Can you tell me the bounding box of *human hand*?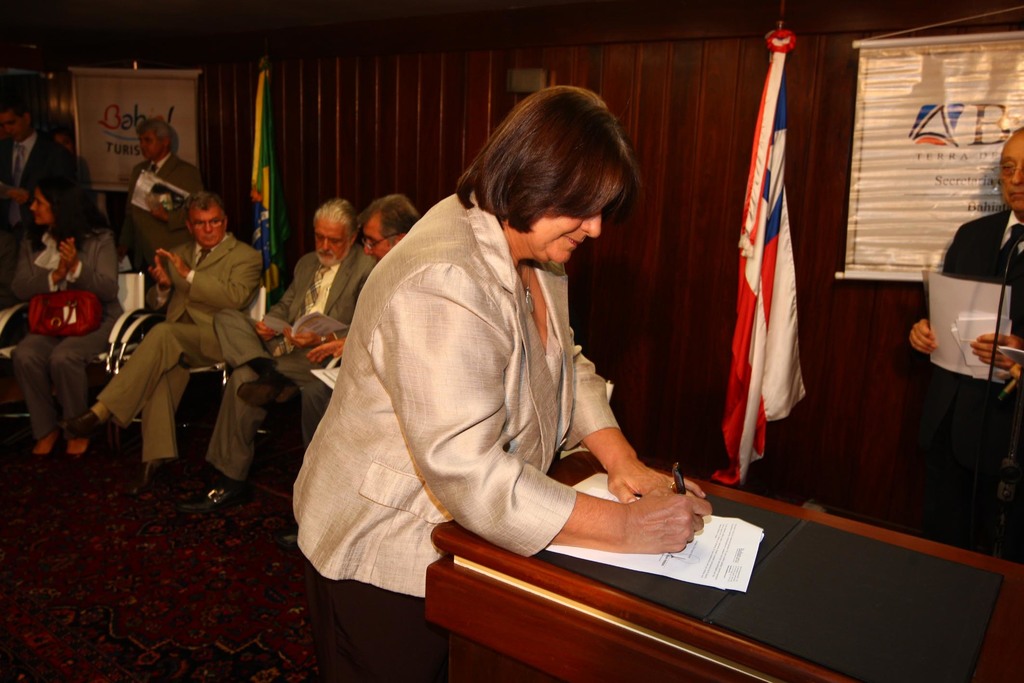
pyautogui.locateOnScreen(54, 261, 68, 277).
